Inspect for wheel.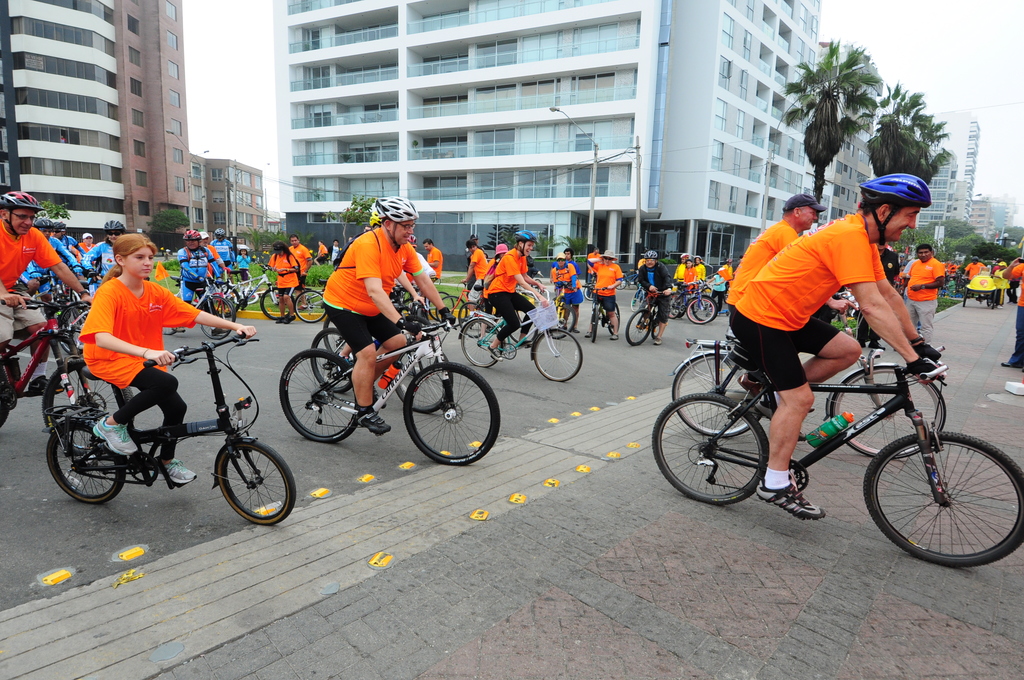
Inspection: BBox(259, 290, 295, 320).
